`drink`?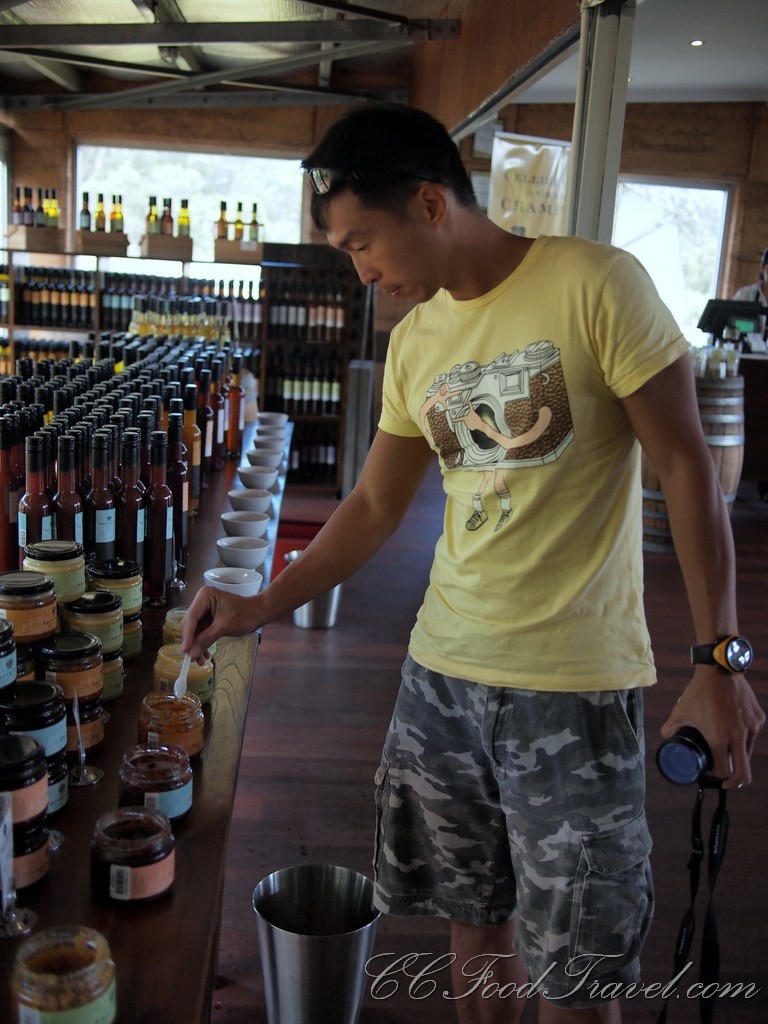
{"x1": 139, "y1": 683, "x2": 213, "y2": 758}
